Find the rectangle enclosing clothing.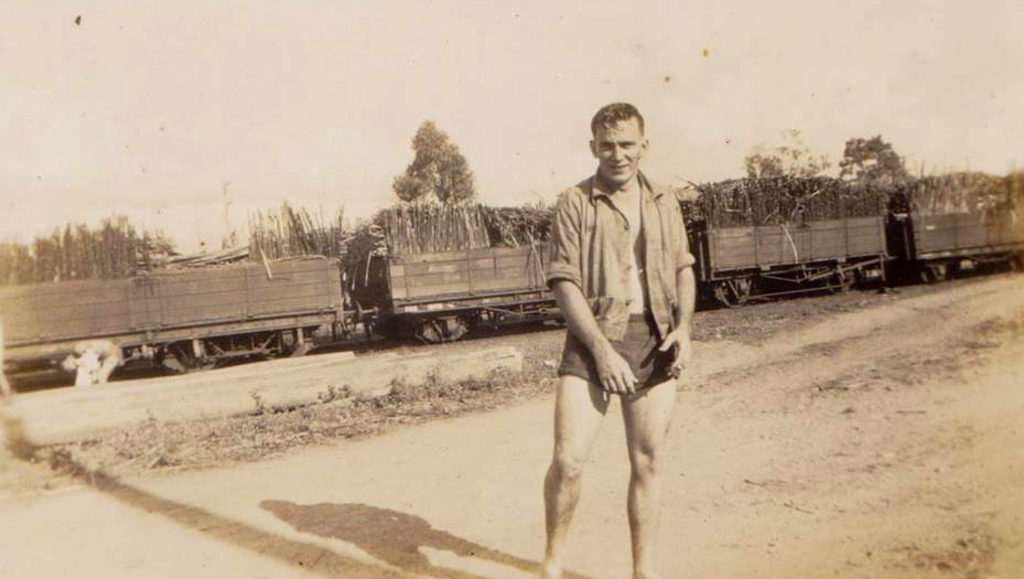
select_region(545, 162, 704, 403).
